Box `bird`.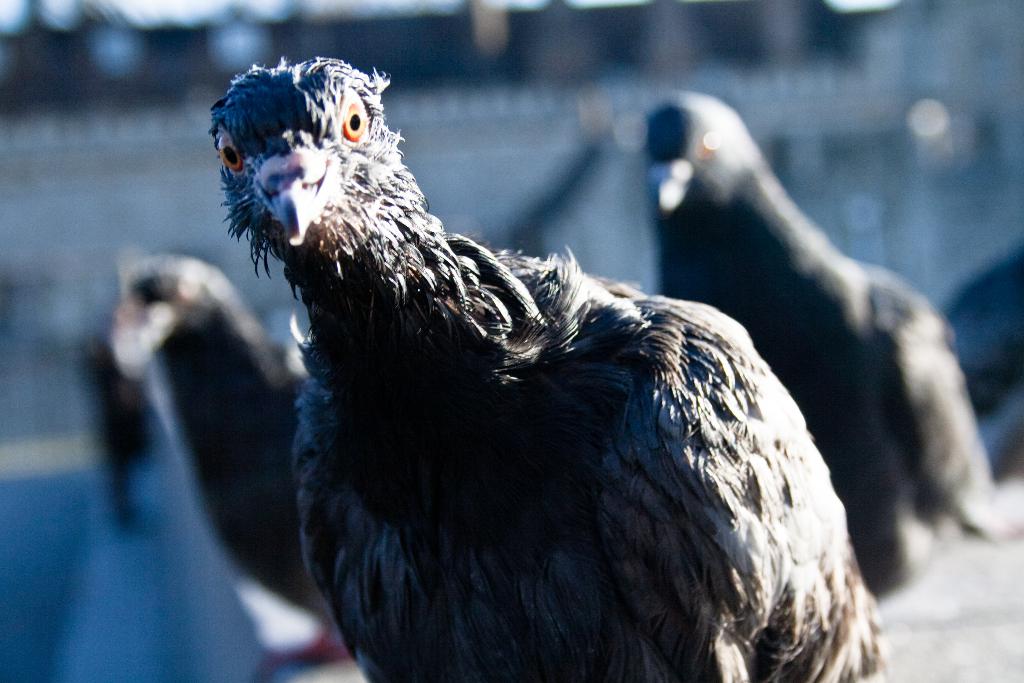
select_region(102, 248, 374, 682).
